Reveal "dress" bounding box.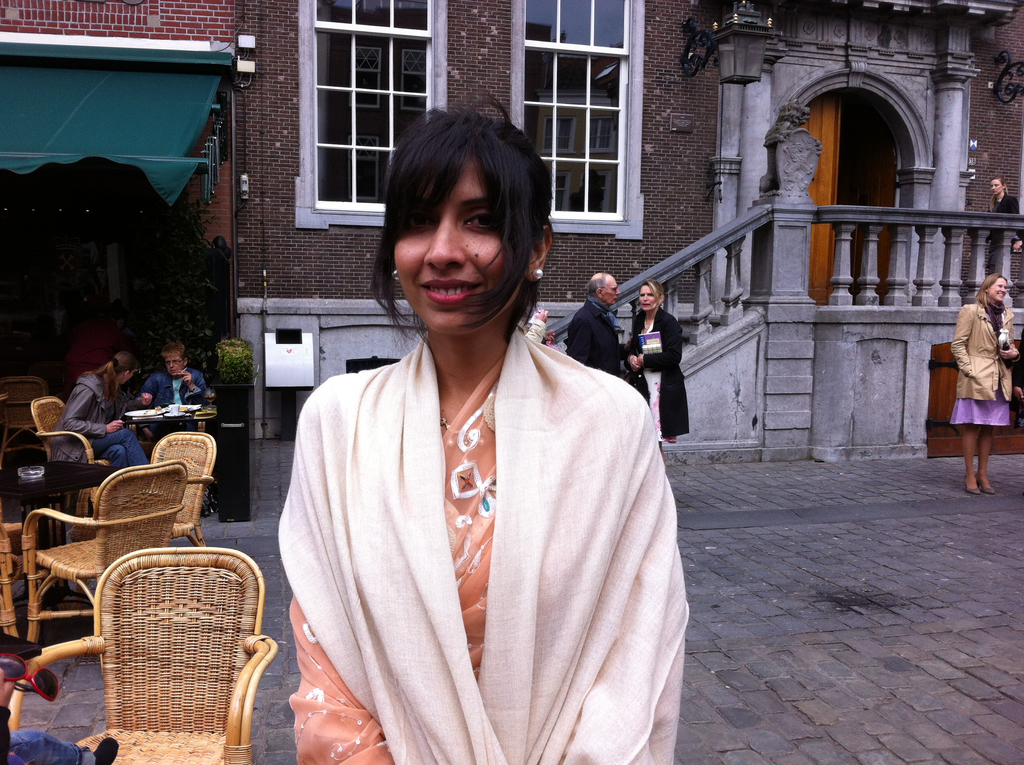
Revealed: crop(947, 303, 1017, 424).
